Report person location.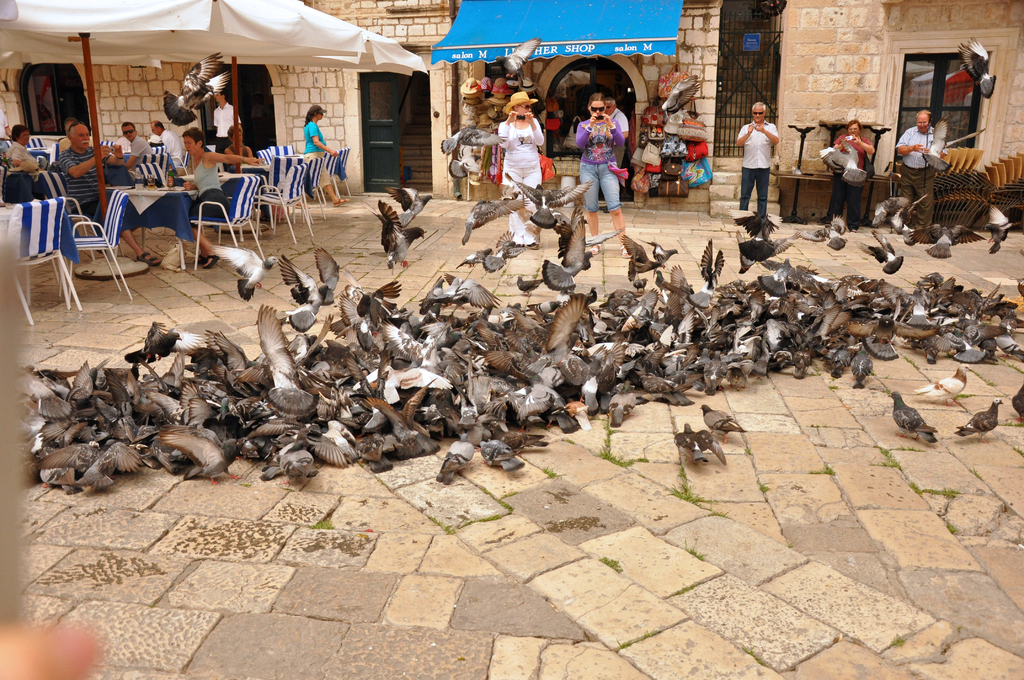
Report: bbox=(495, 90, 556, 250).
